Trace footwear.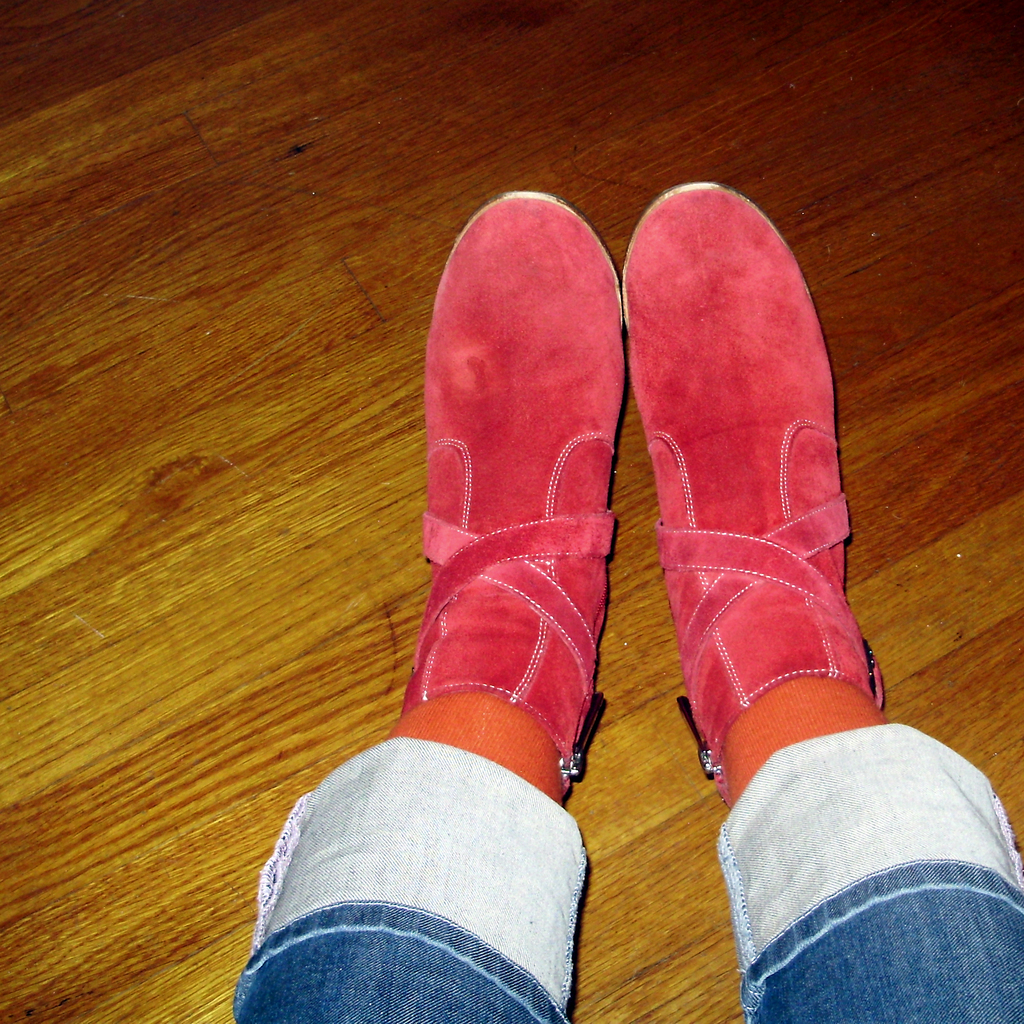
Traced to locate(405, 198, 623, 804).
